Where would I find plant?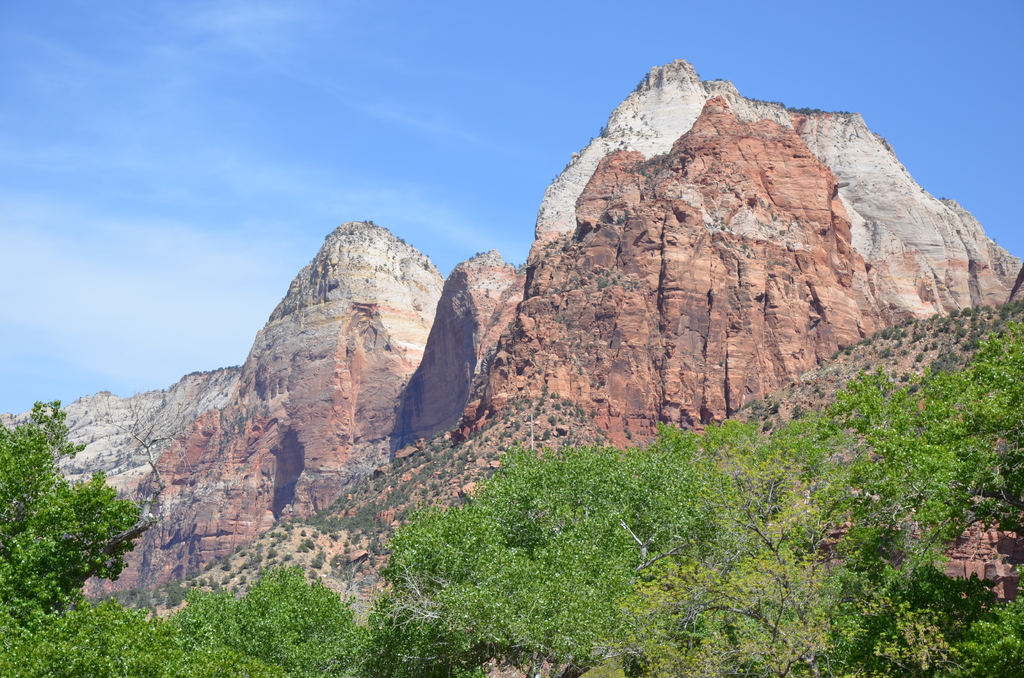
At (863,360,872,371).
